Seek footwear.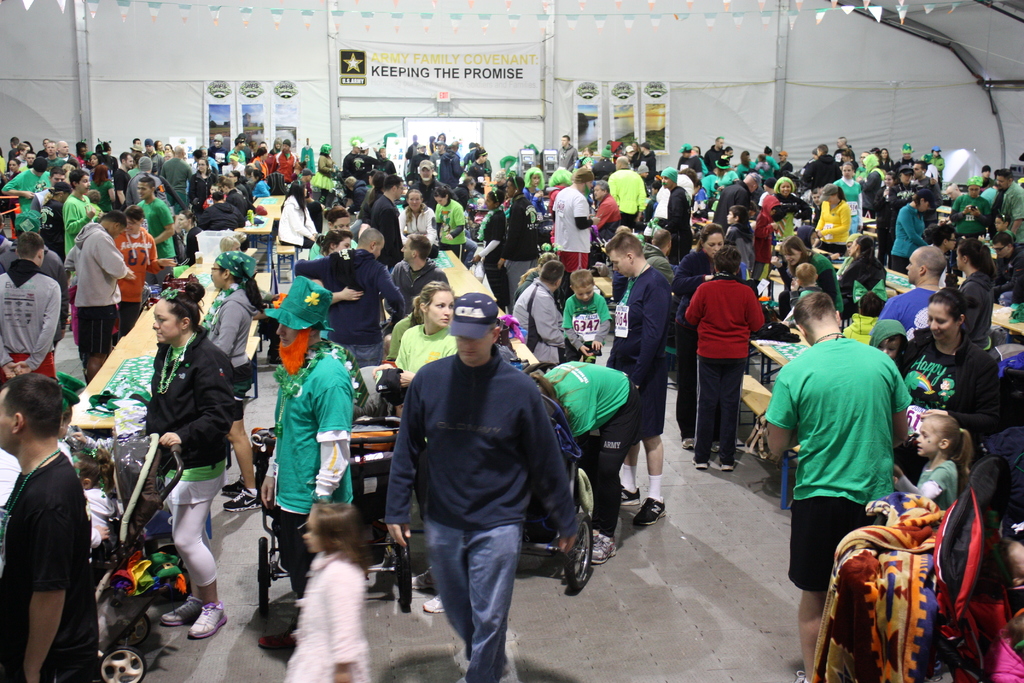
593, 532, 619, 567.
